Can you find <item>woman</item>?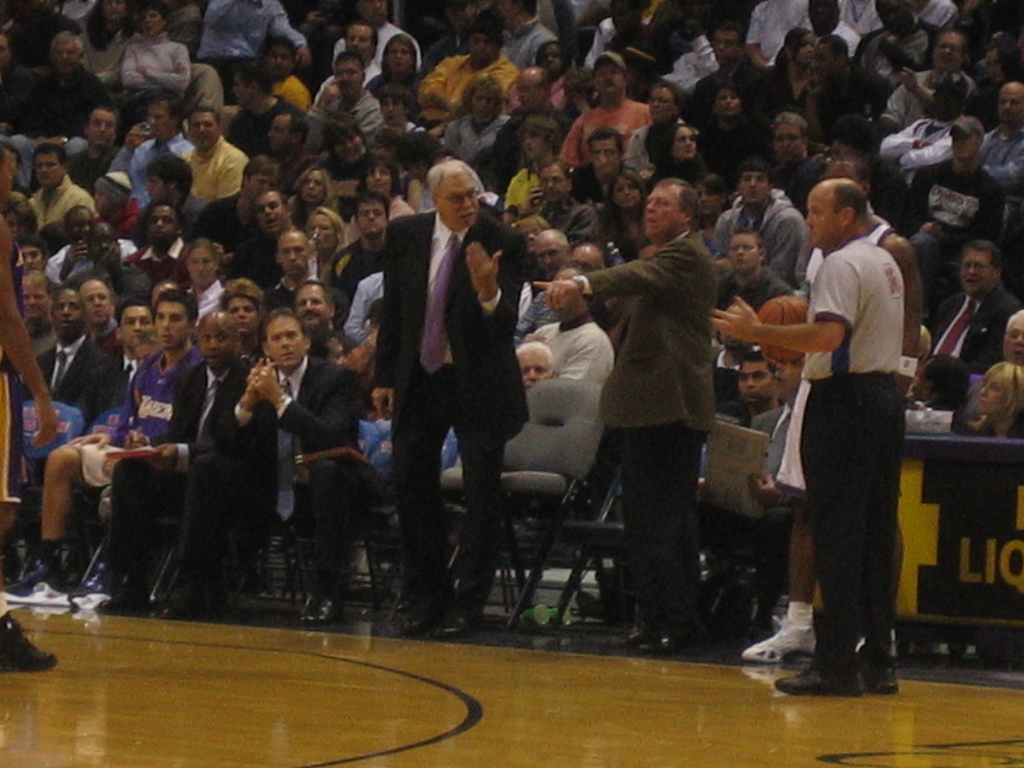
Yes, bounding box: (left=499, top=40, right=572, bottom=129).
